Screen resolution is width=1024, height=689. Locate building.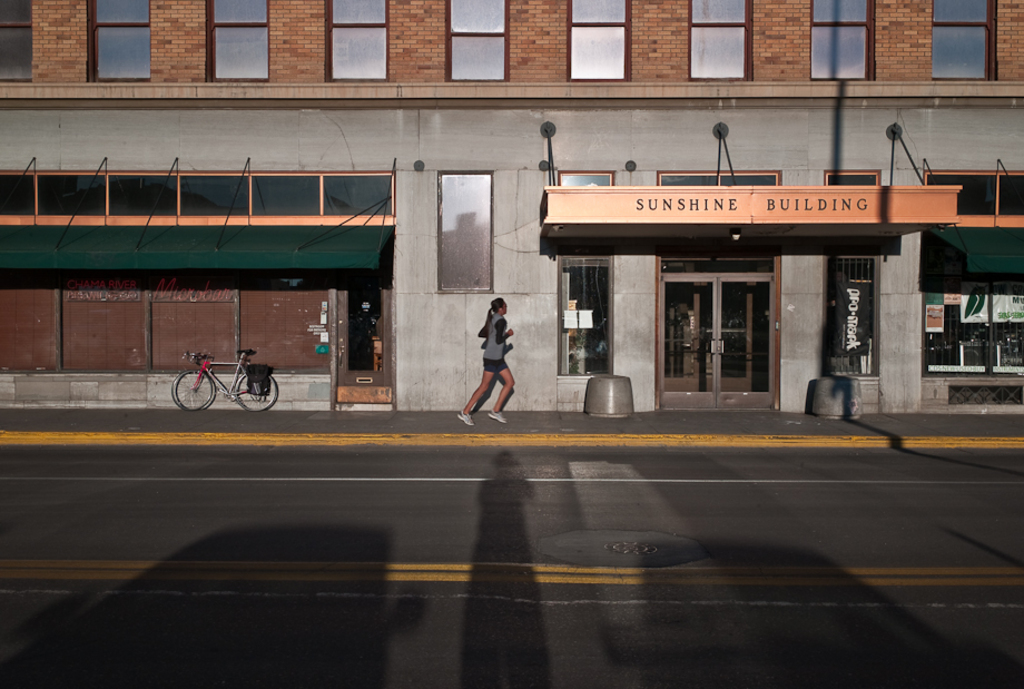
Rect(0, 0, 1023, 411).
